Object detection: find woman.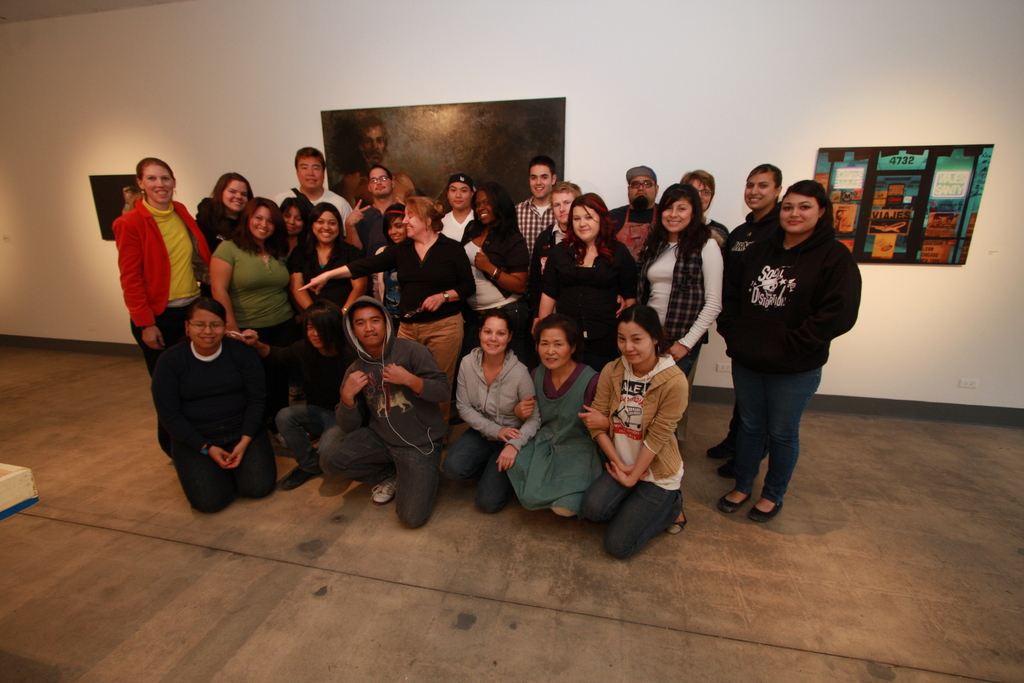
[left=202, top=194, right=295, bottom=433].
